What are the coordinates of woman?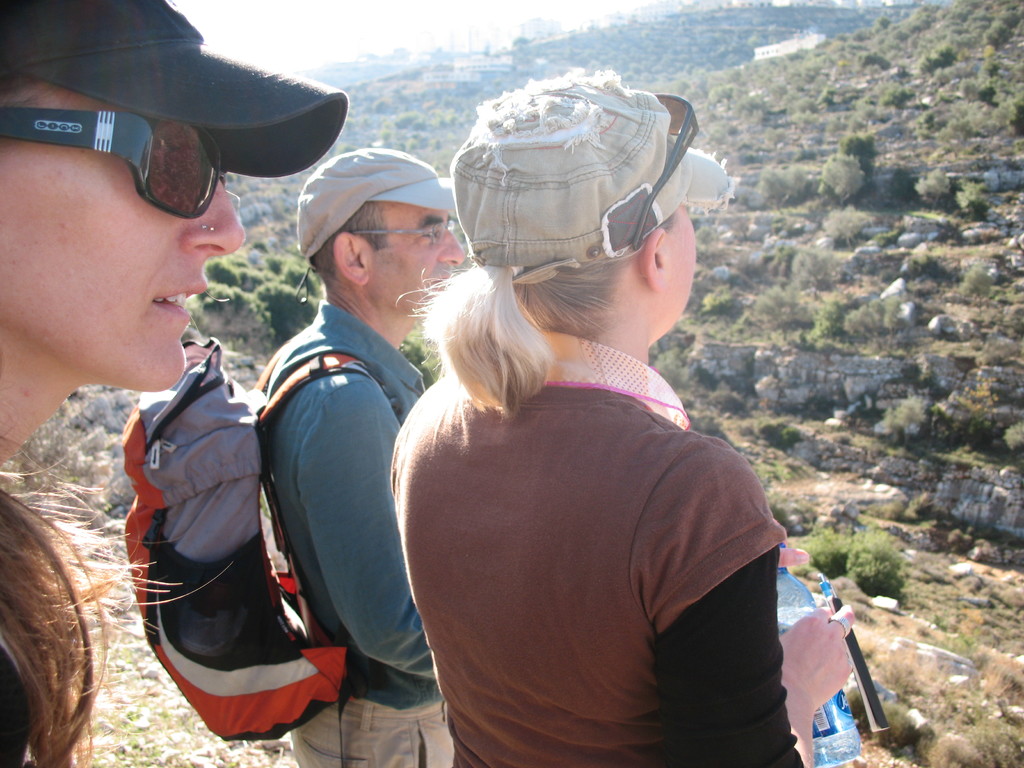
l=348, t=97, r=792, b=767.
